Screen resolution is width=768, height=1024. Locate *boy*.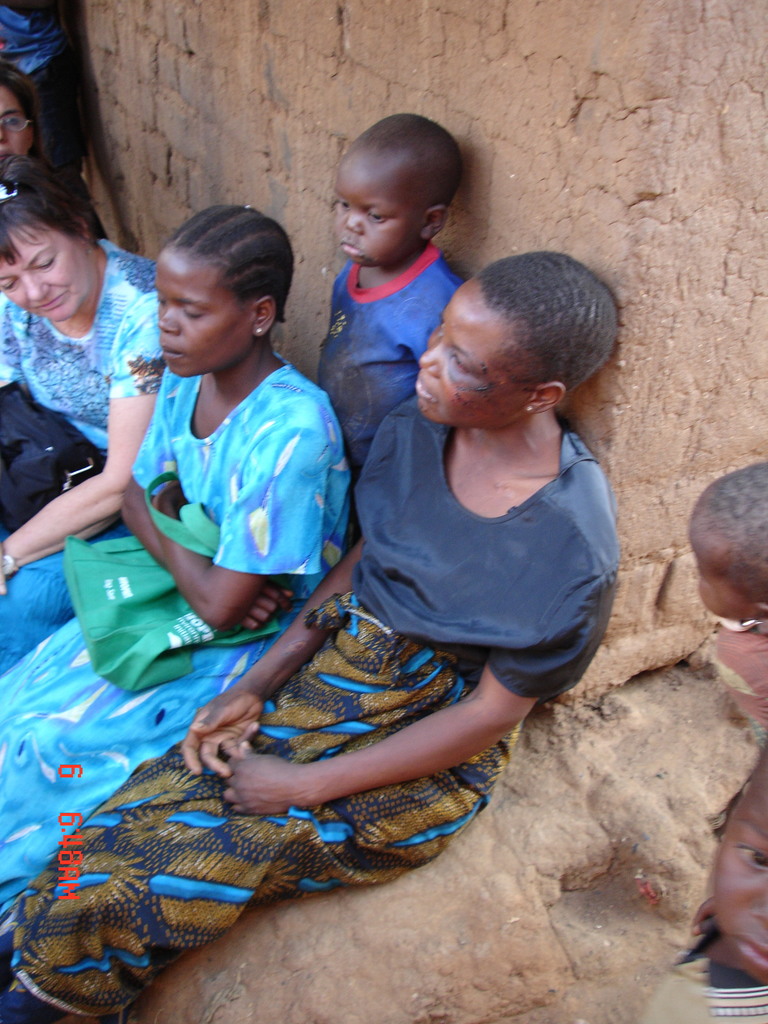
691, 468, 767, 742.
